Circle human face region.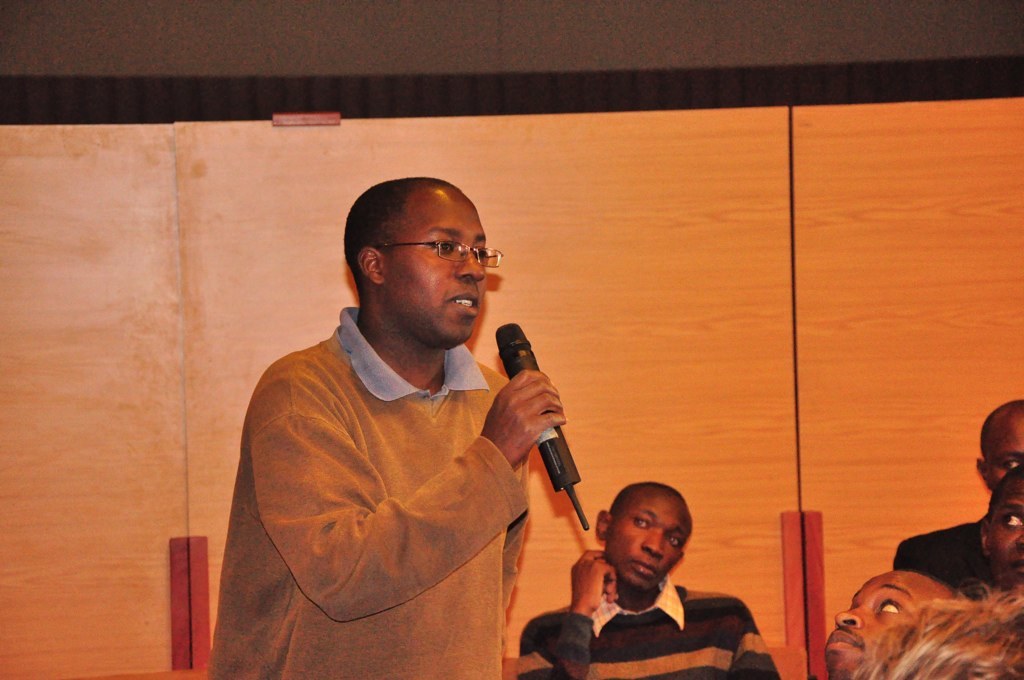
Region: crop(992, 480, 1023, 585).
